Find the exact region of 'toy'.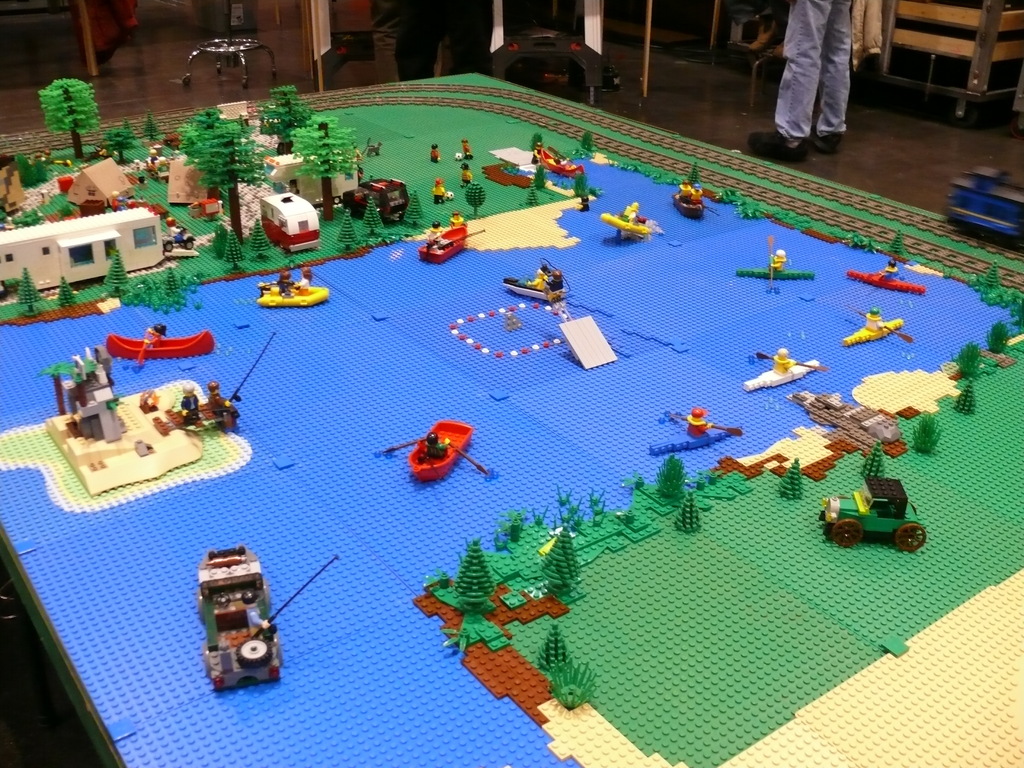
Exact region: pyautogui.locateOnScreen(257, 191, 319, 254).
